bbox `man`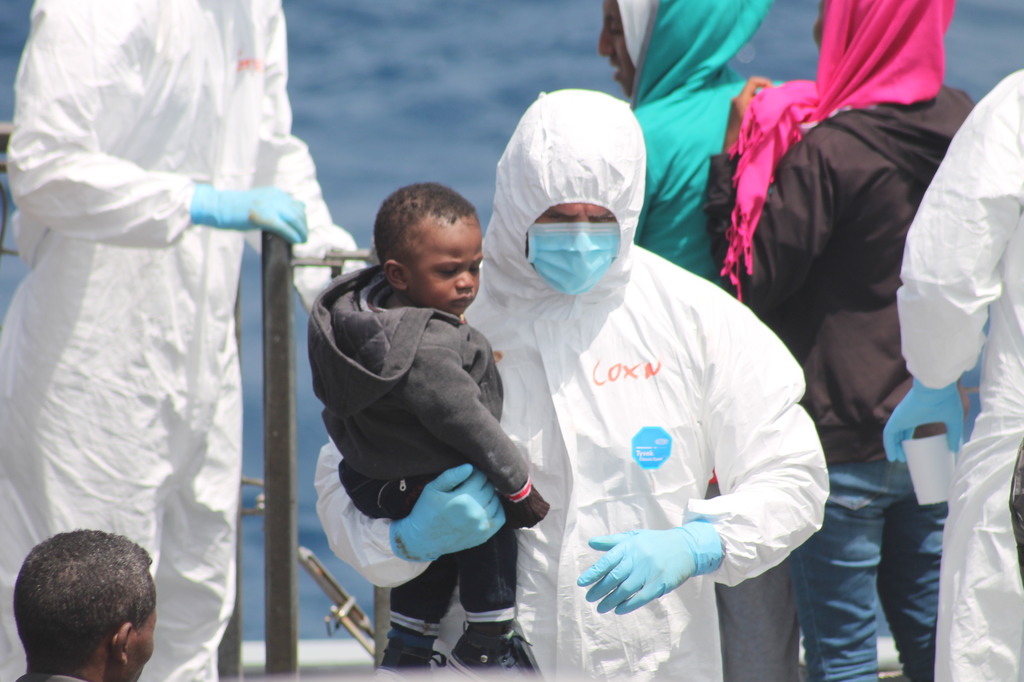
crop(464, 78, 831, 681)
